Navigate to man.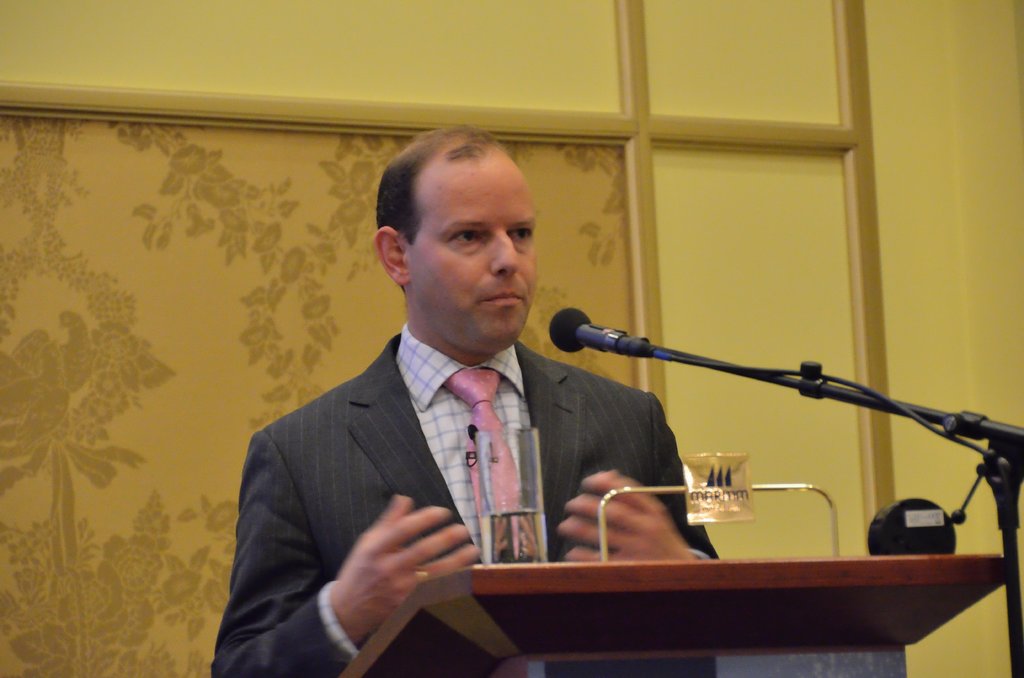
Navigation target: crop(209, 122, 719, 677).
